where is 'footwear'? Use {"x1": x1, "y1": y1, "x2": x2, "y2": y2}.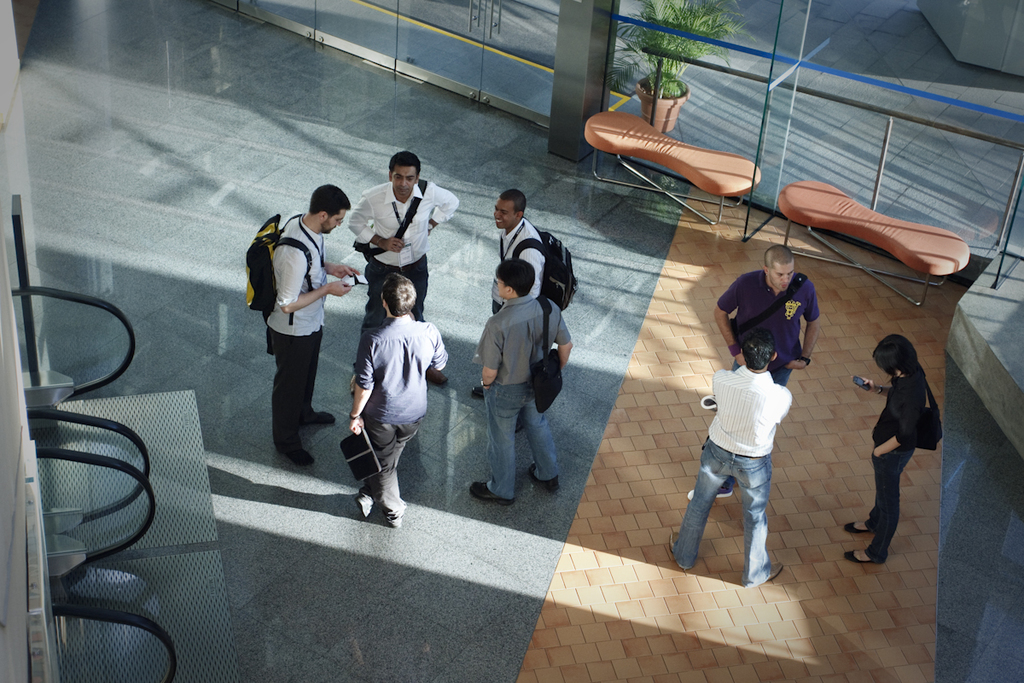
{"x1": 844, "y1": 519, "x2": 872, "y2": 534}.
